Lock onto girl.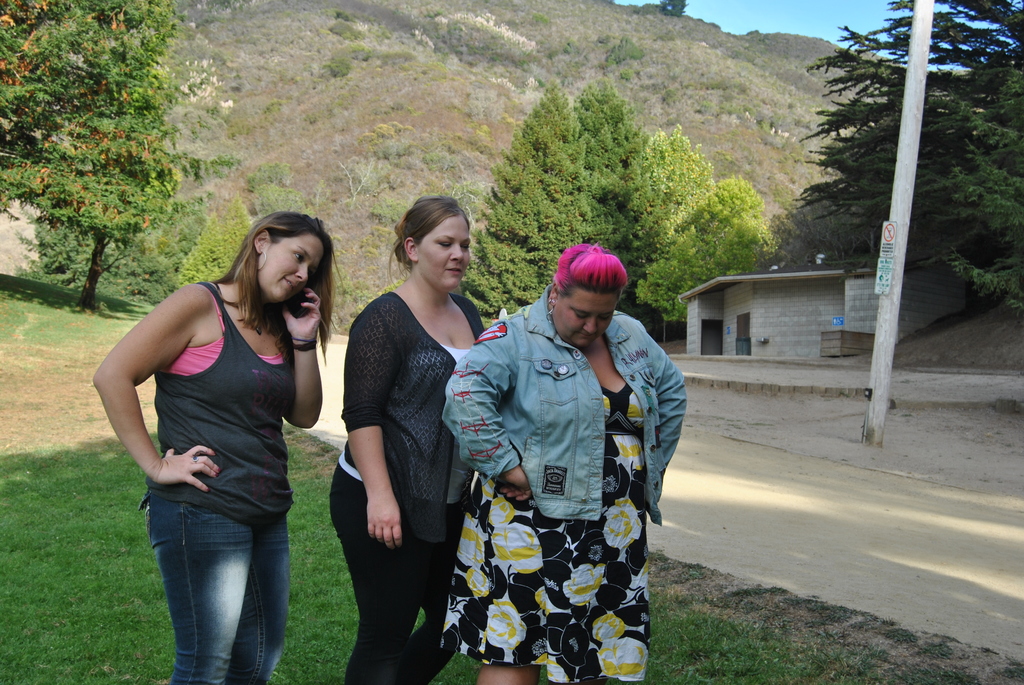
Locked: {"x1": 92, "y1": 208, "x2": 346, "y2": 684}.
